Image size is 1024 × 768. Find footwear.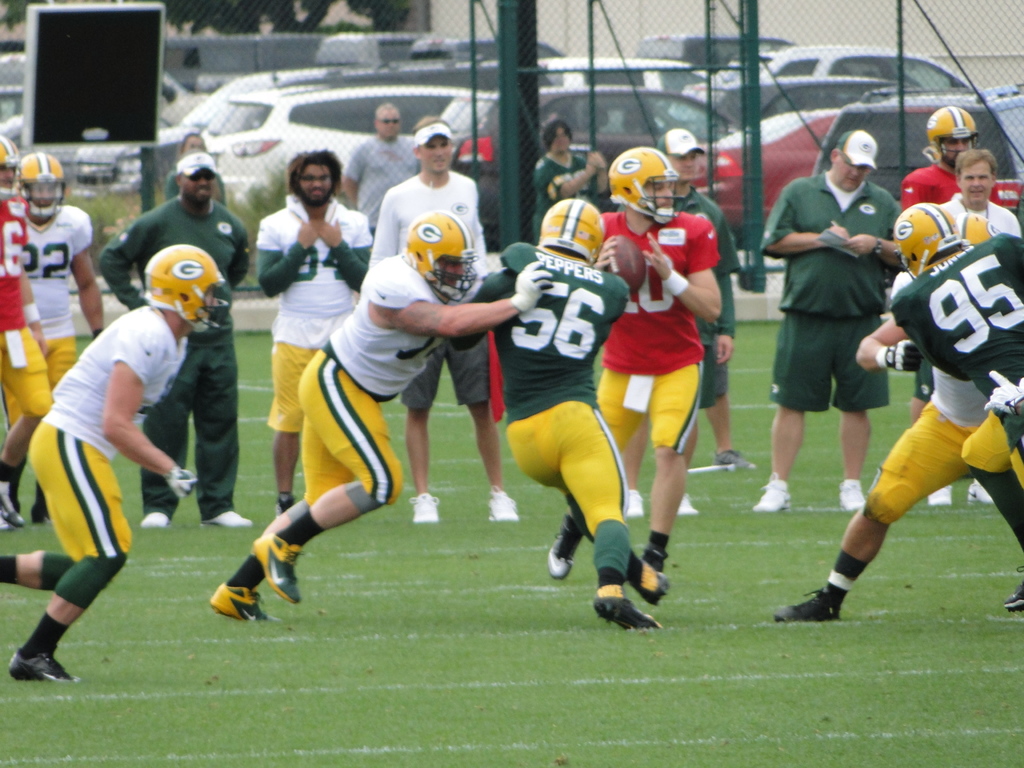
bbox(29, 509, 49, 525).
